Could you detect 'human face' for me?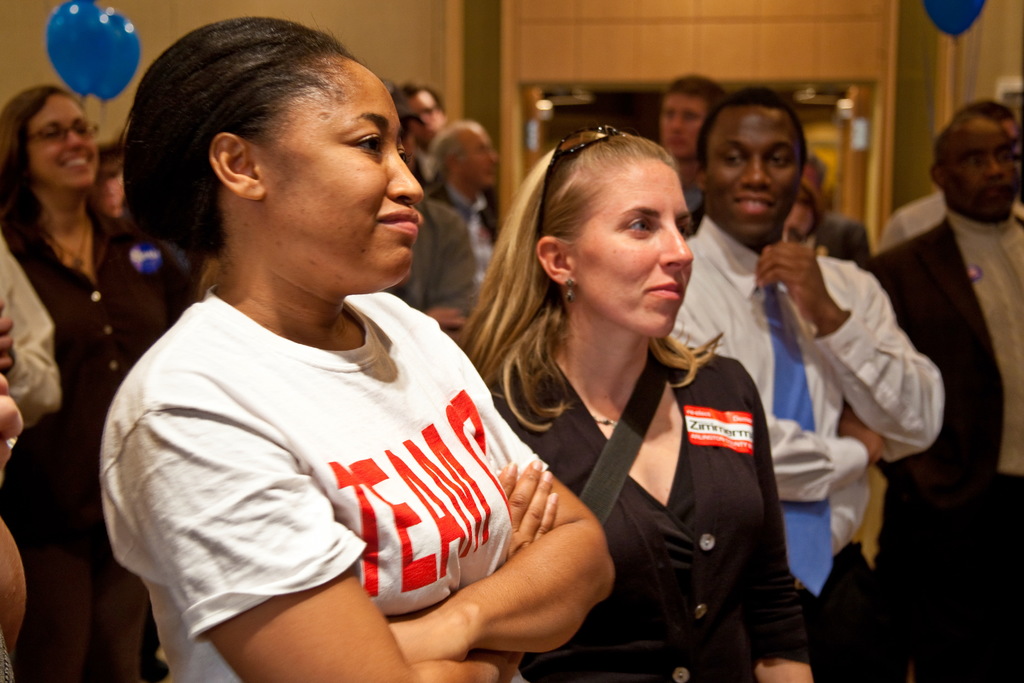
Detection result: box=[707, 108, 801, 241].
